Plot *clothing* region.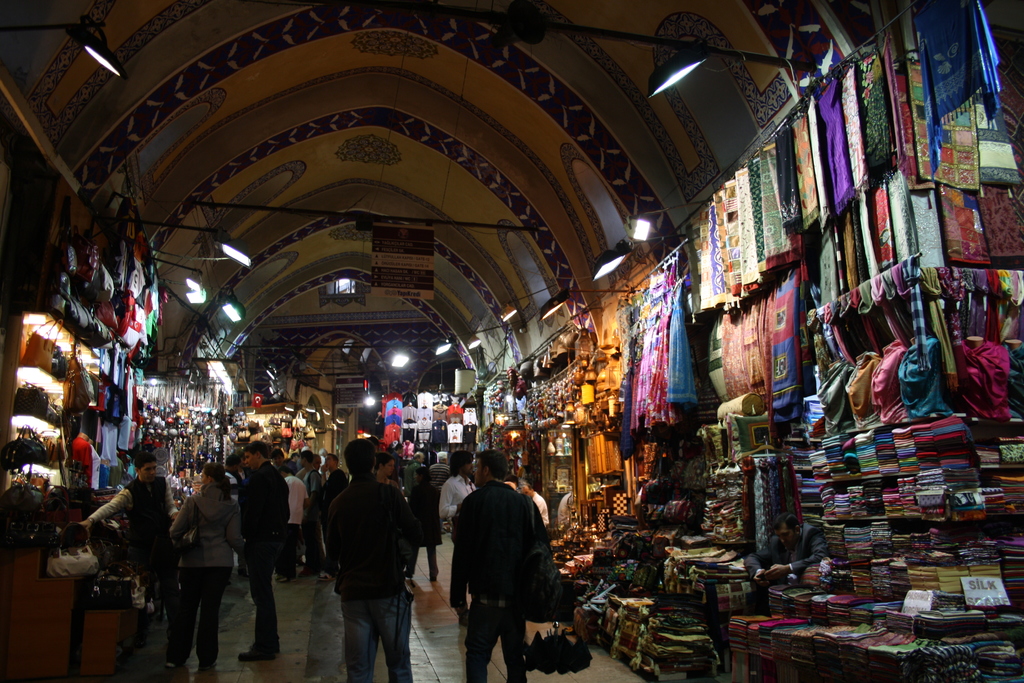
Plotted at [445,468,566,671].
